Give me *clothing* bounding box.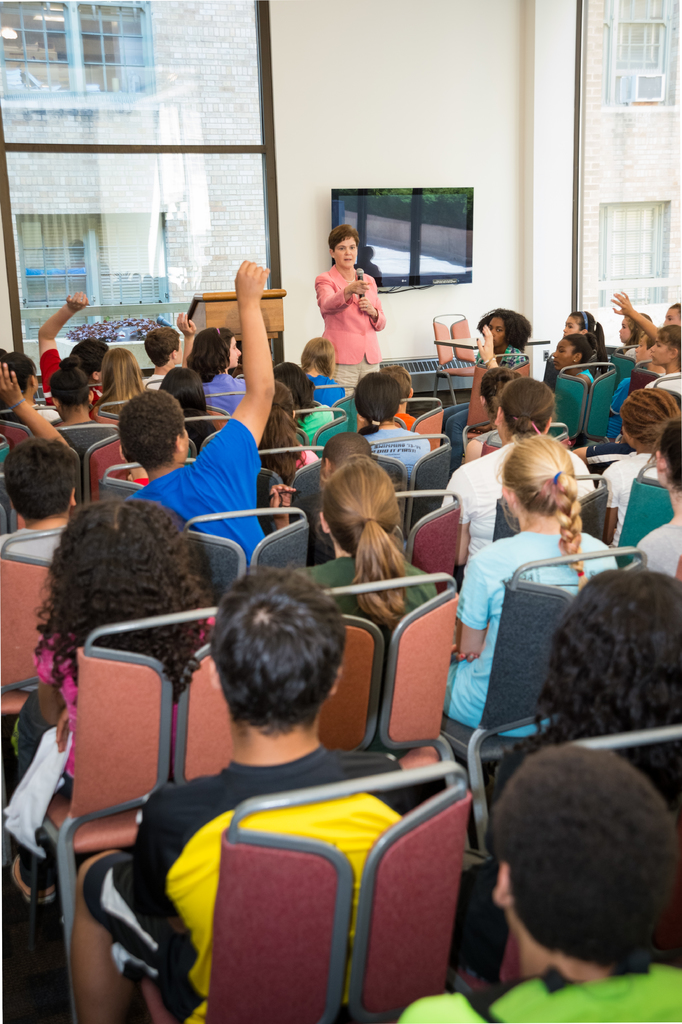
crop(318, 259, 388, 352).
